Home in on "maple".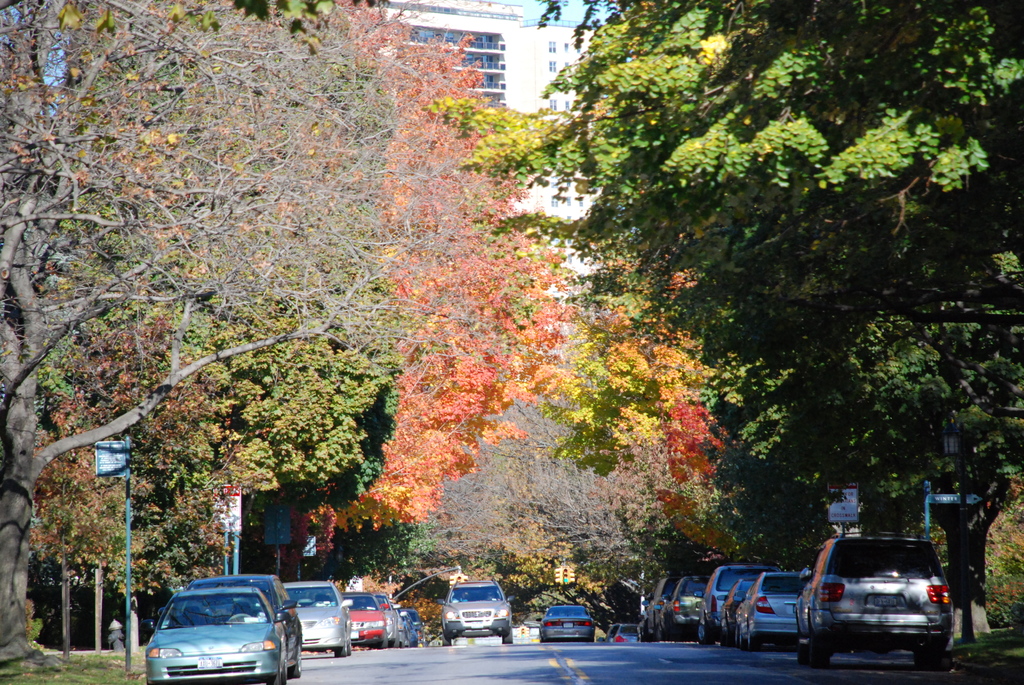
Homed in at pyautogui.locateOnScreen(437, 0, 1023, 609).
